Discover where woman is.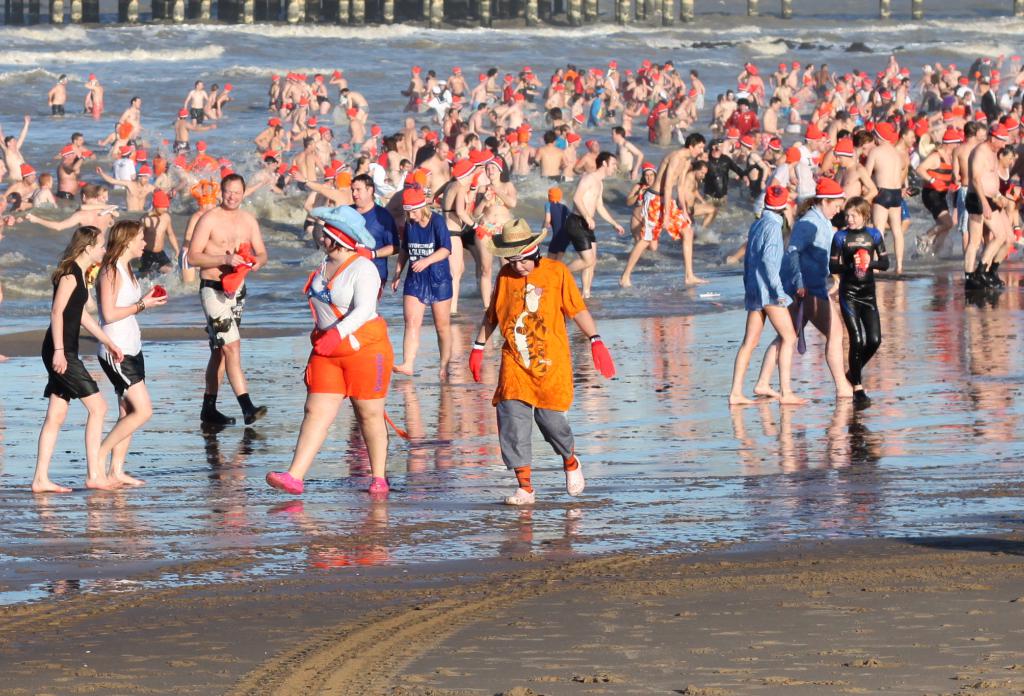
Discovered at <region>802, 62, 818, 92</region>.
